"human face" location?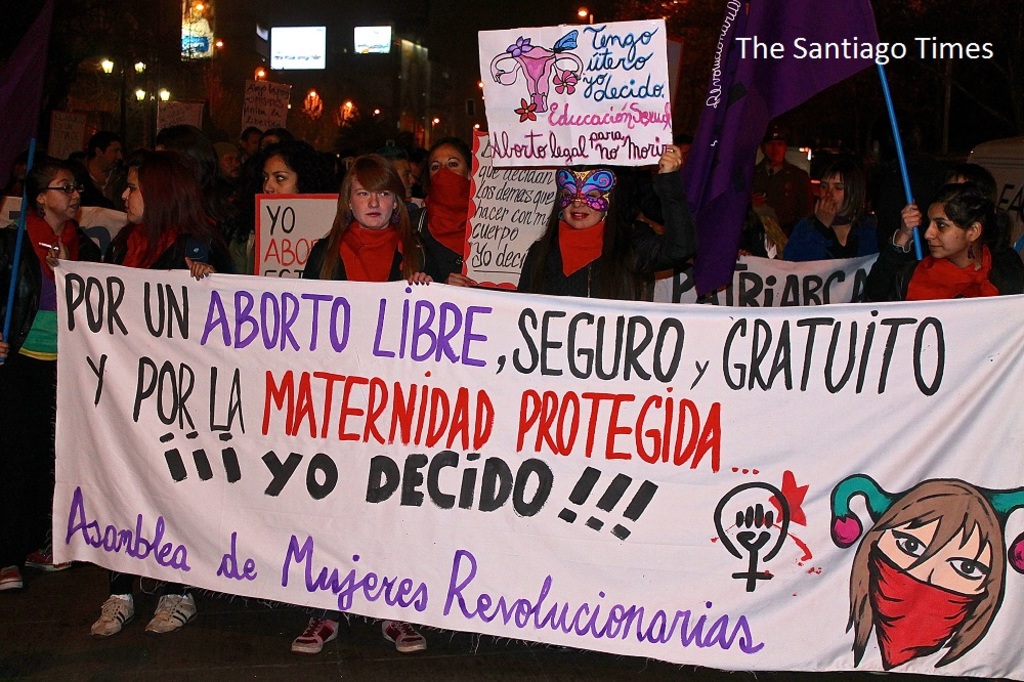
box(120, 166, 143, 227)
